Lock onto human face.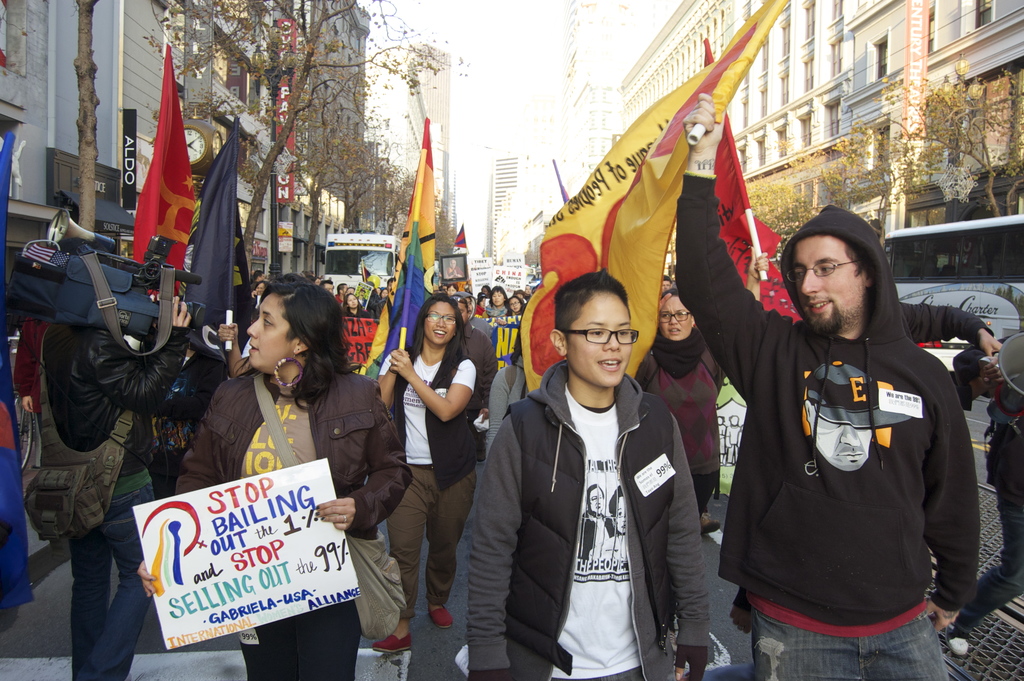
Locked: (x1=259, y1=271, x2=265, y2=281).
